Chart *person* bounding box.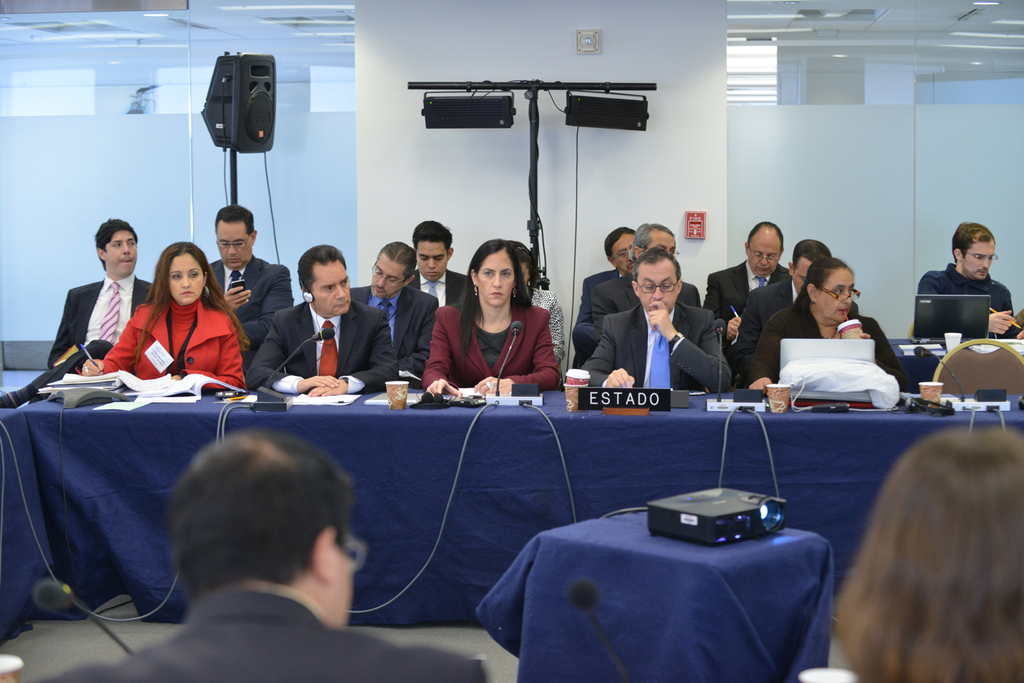
Charted: 244 242 397 401.
